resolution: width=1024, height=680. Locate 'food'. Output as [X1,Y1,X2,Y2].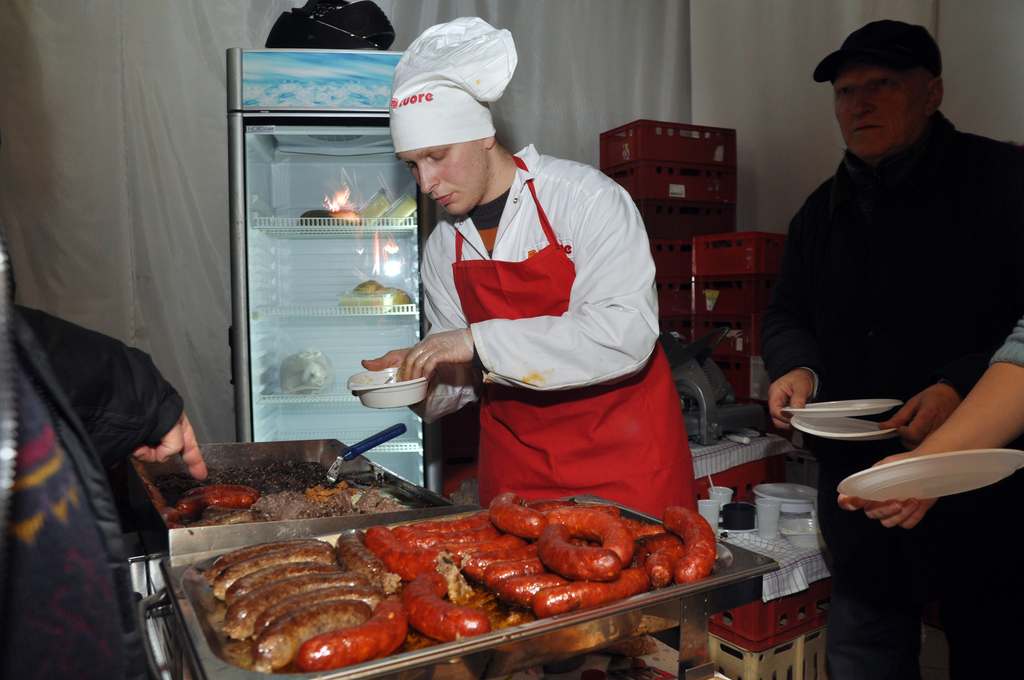
[171,480,406,528].
